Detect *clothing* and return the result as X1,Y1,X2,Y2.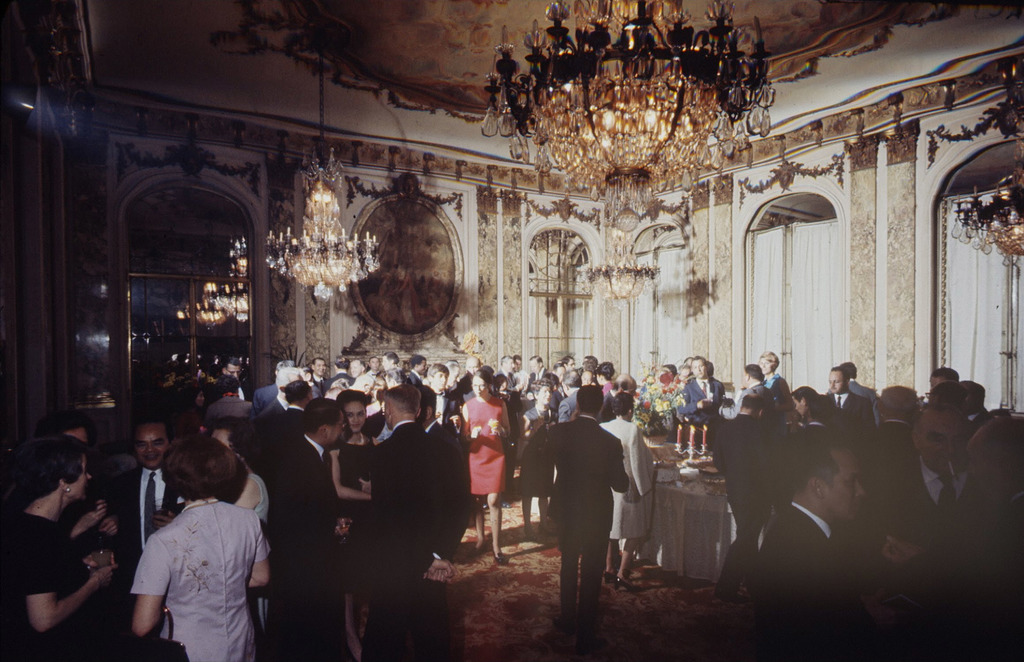
129,496,273,661.
